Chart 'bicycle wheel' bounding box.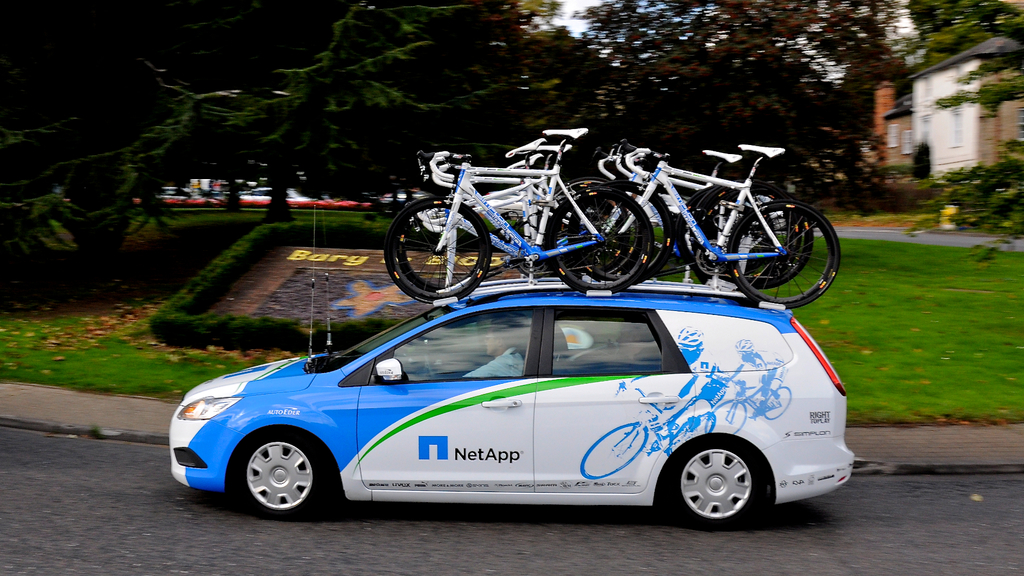
Charted: bbox=[705, 397, 746, 436].
